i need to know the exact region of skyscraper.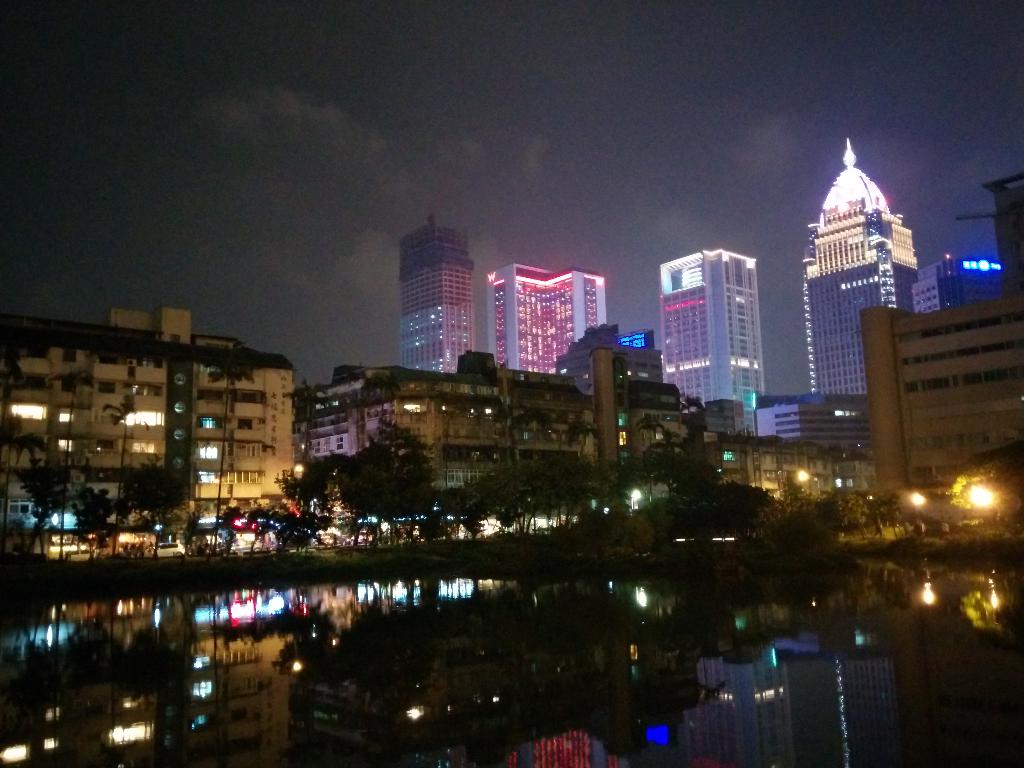
Region: BBox(399, 218, 476, 375).
